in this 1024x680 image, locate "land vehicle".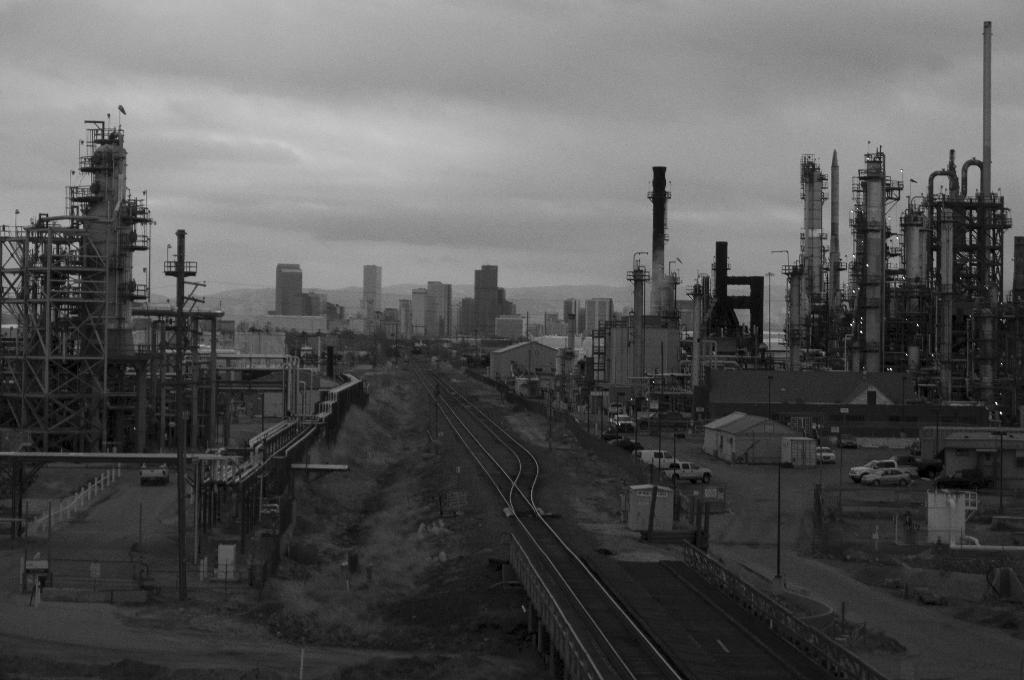
Bounding box: bbox=(817, 448, 835, 464).
